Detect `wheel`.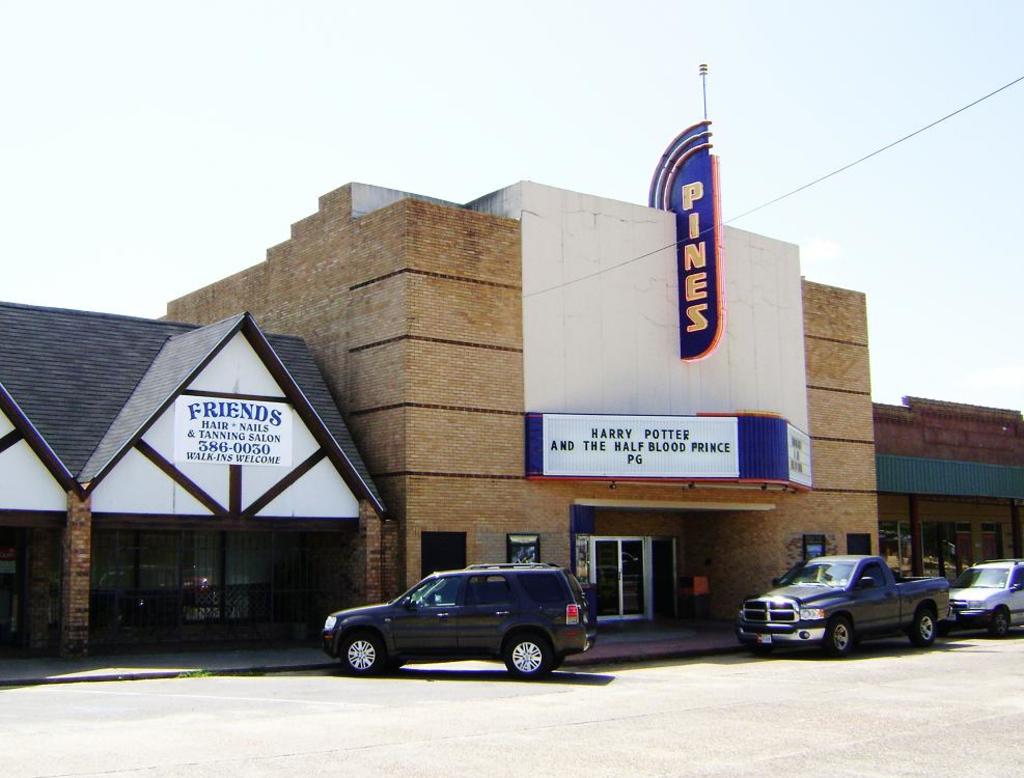
Detected at detection(550, 651, 565, 670).
